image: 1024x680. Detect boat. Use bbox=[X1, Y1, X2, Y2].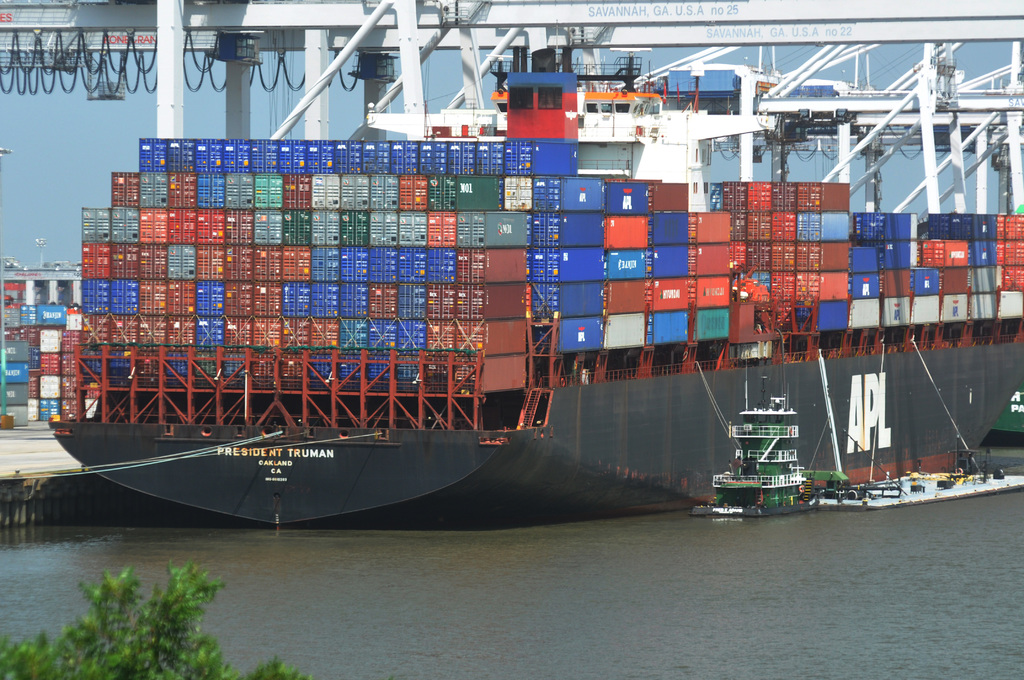
bbox=[961, 384, 1023, 471].
